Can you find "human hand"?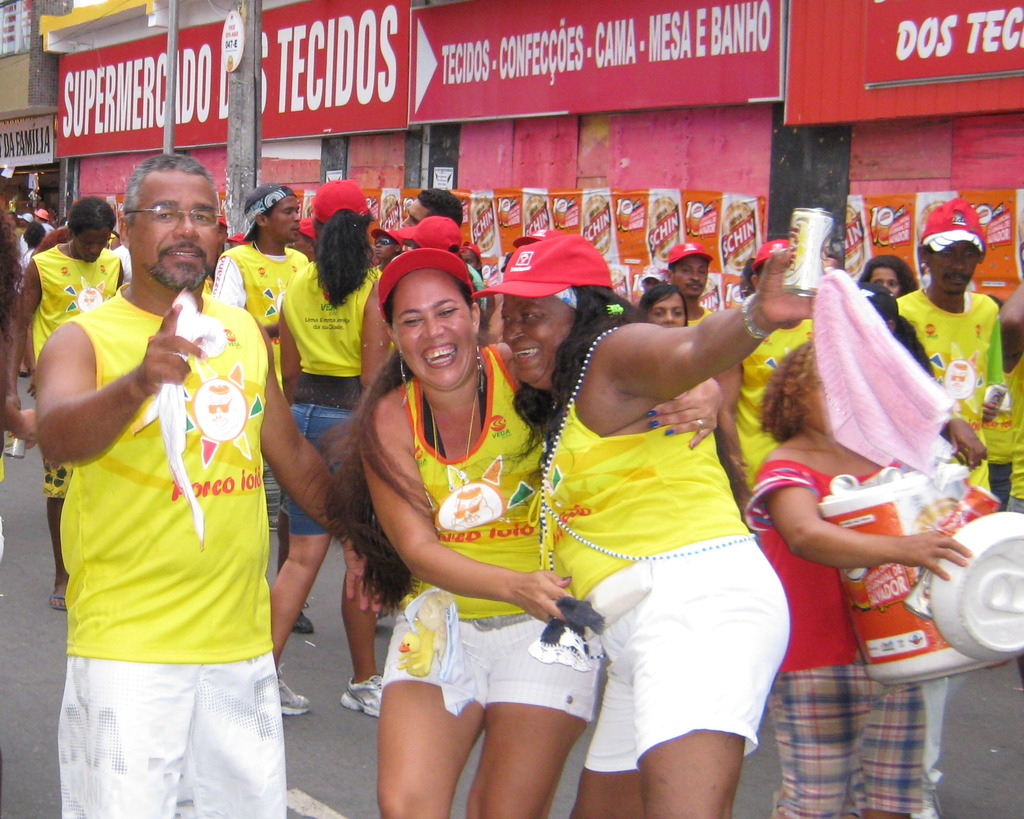
Yes, bounding box: <bbox>8, 409, 37, 451</bbox>.
